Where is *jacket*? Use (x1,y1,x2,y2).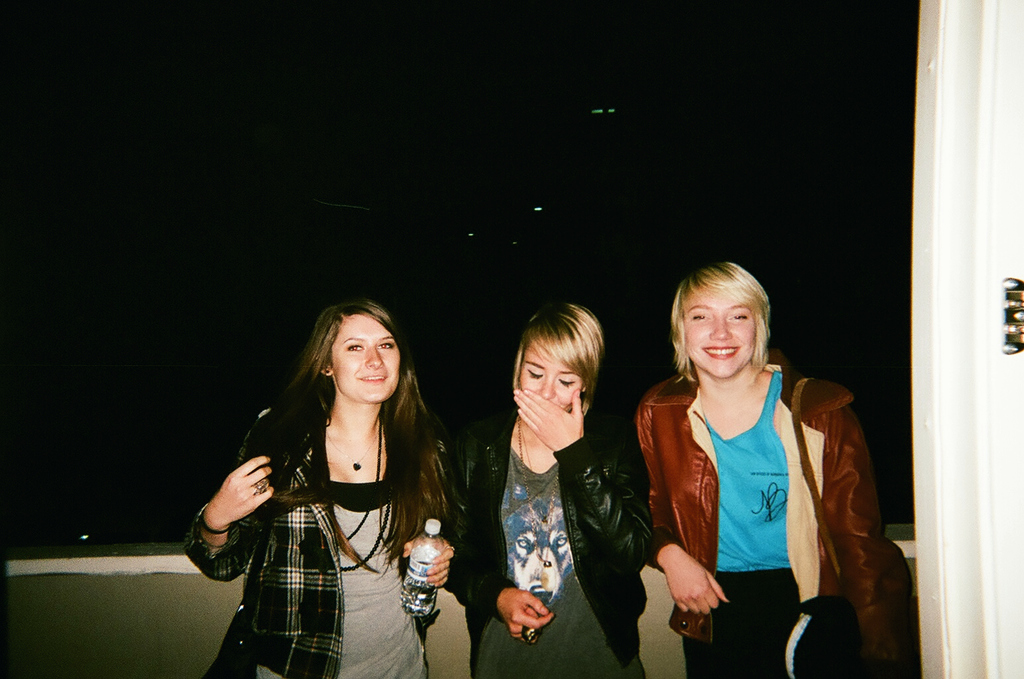
(443,395,657,678).
